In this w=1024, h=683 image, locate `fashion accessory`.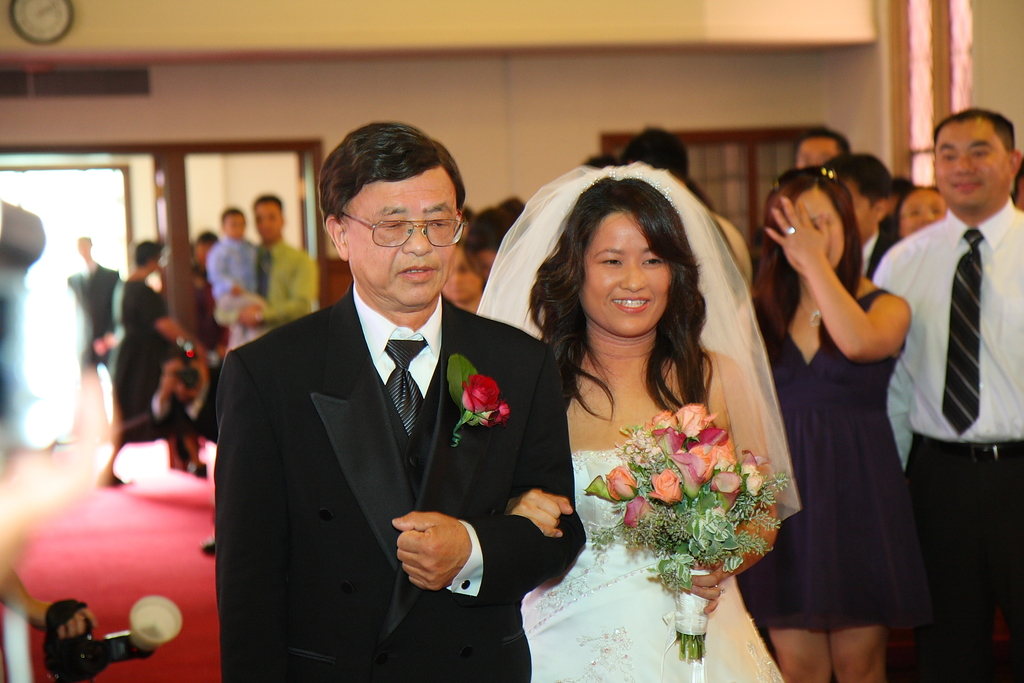
Bounding box: bbox=[770, 163, 837, 183].
